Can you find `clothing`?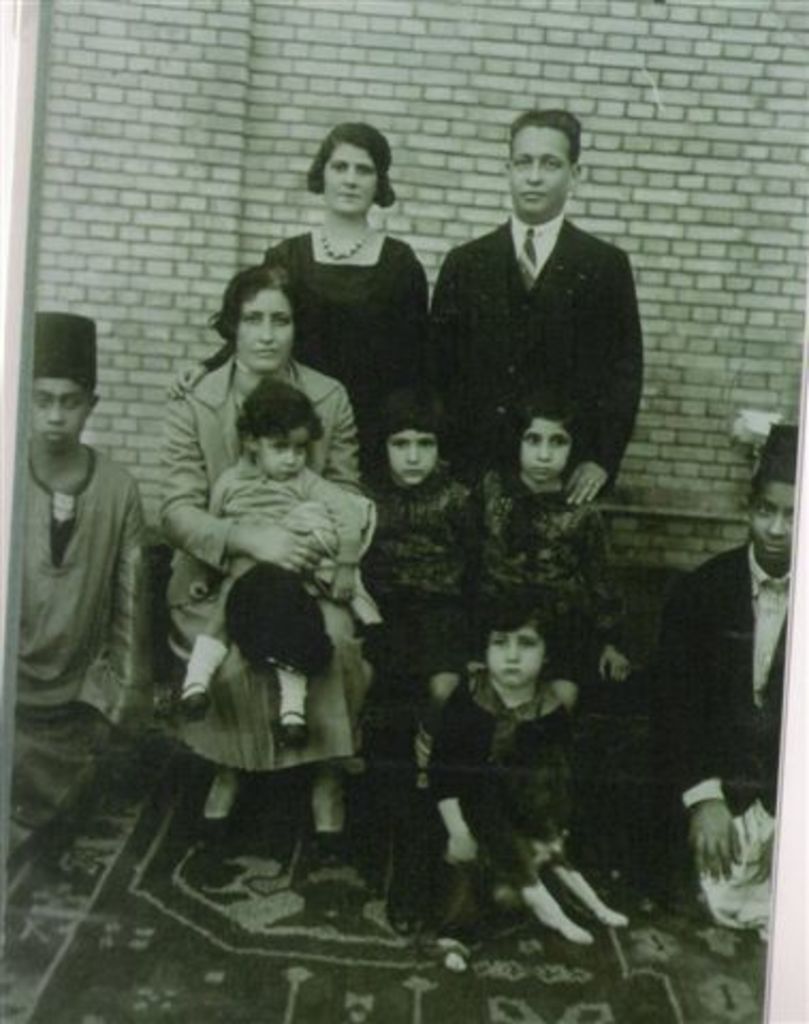
Yes, bounding box: crop(482, 471, 623, 653).
